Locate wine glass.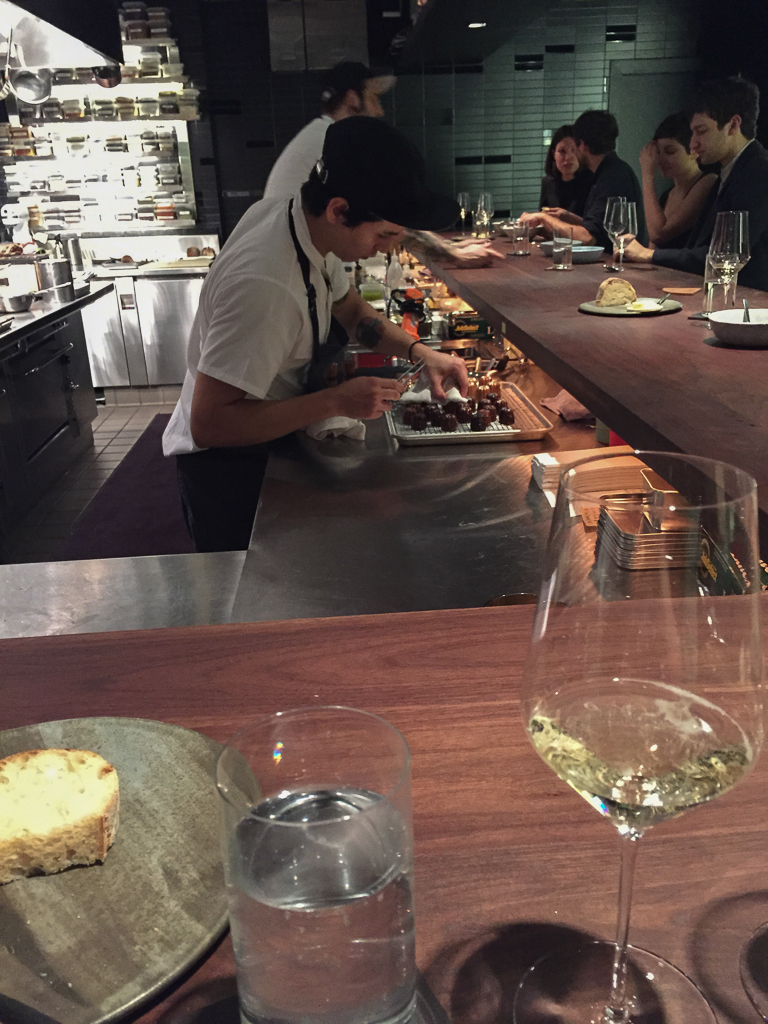
Bounding box: crop(453, 186, 474, 228).
